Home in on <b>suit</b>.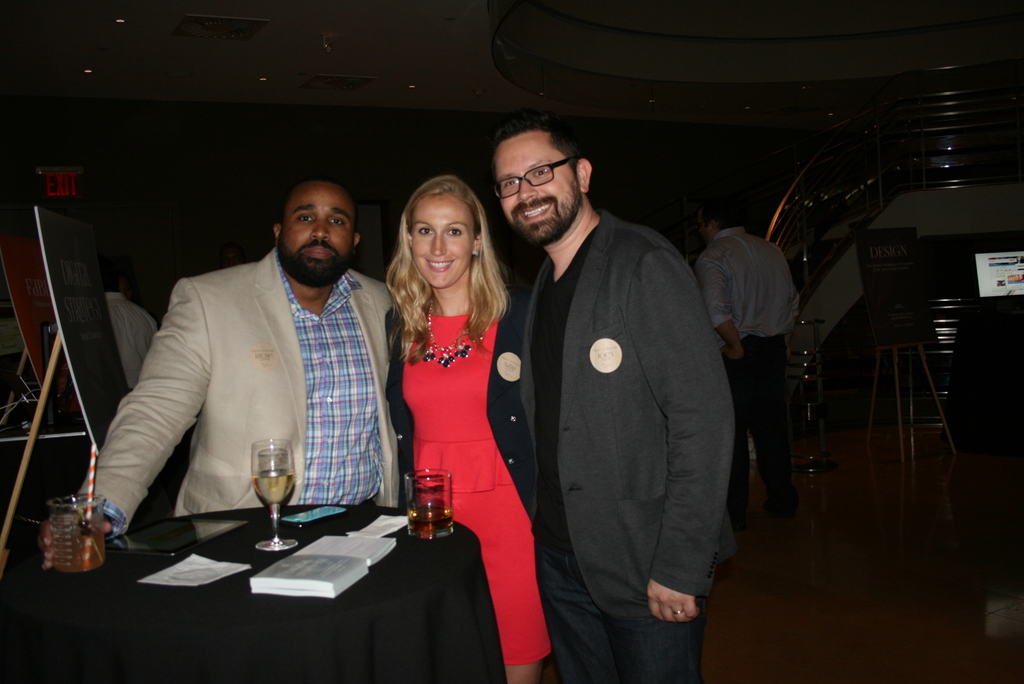
Homed in at left=481, top=211, right=734, bottom=662.
